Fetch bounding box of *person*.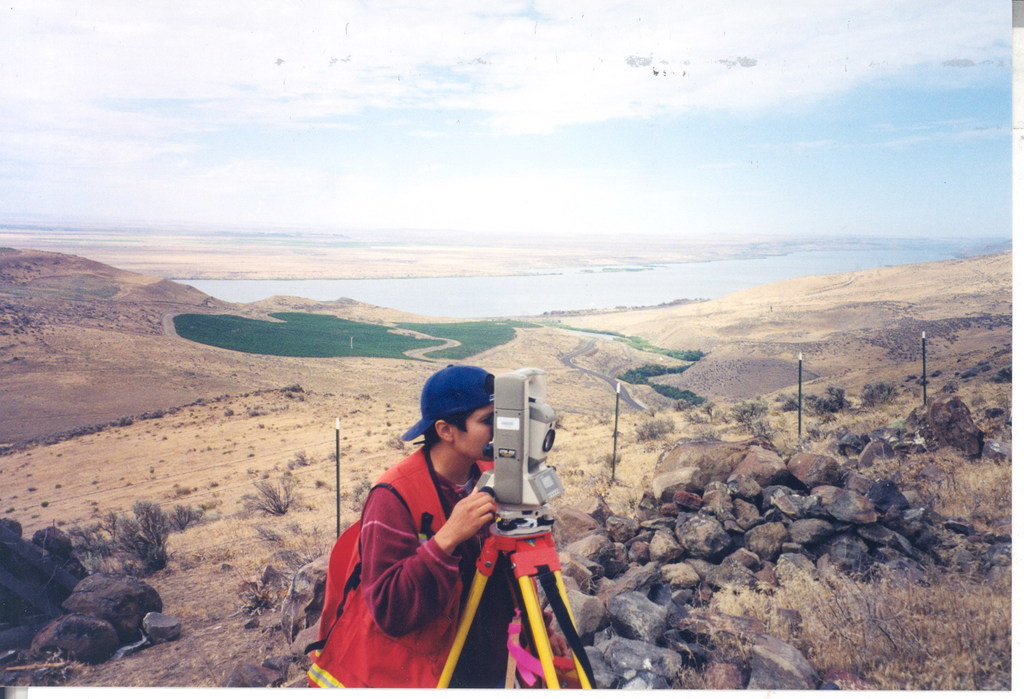
Bbox: [x1=333, y1=352, x2=564, y2=687].
